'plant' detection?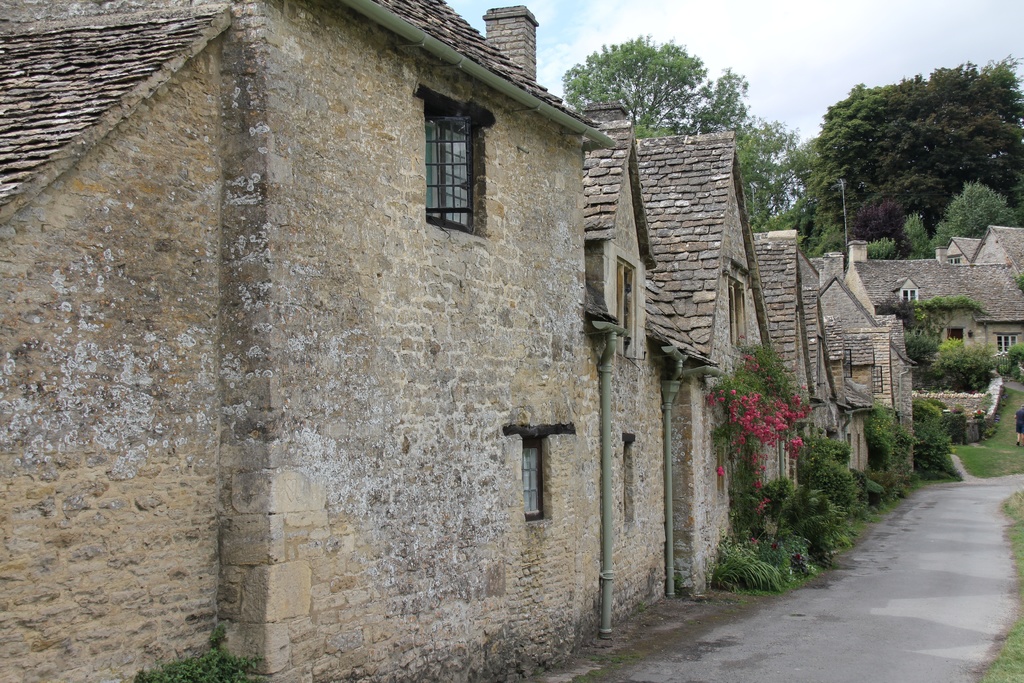
{"left": 721, "top": 315, "right": 835, "bottom": 531}
